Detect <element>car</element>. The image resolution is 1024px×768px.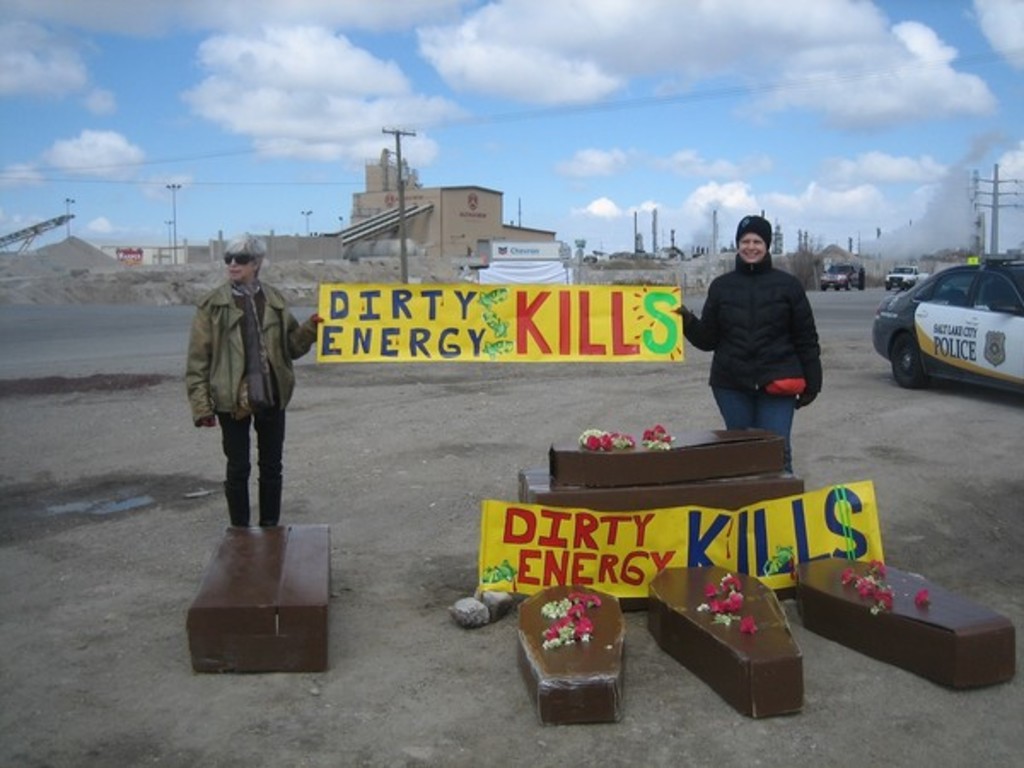
select_region(821, 265, 865, 288).
